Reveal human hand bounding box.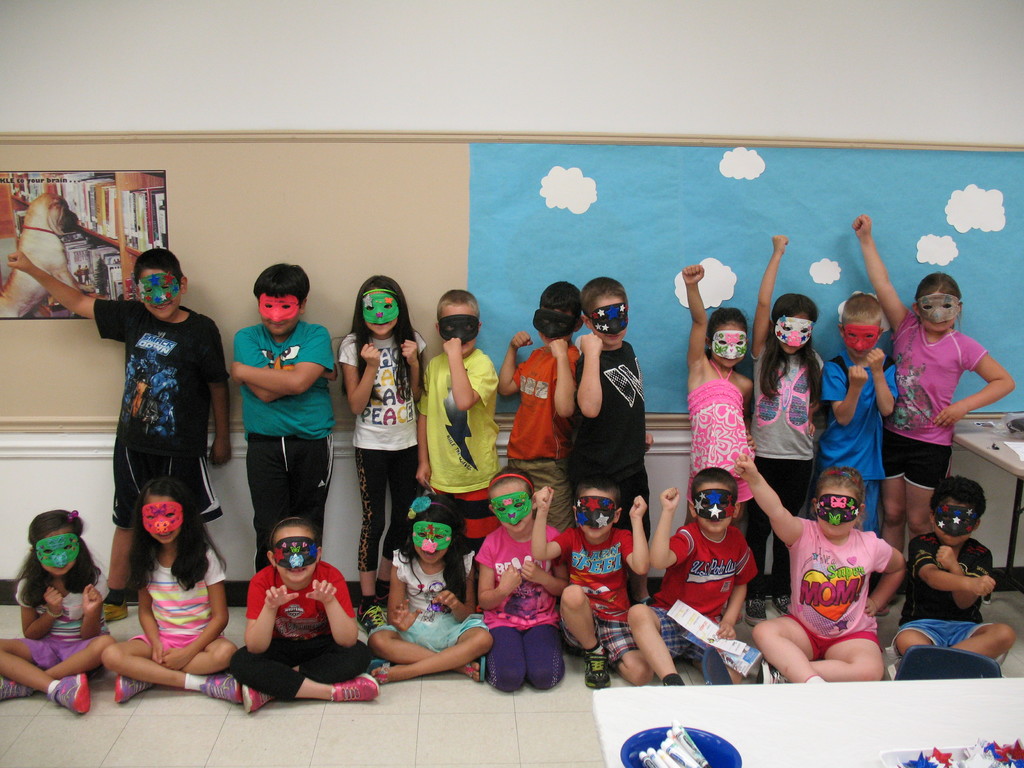
Revealed: [left=714, top=621, right=738, bottom=639].
